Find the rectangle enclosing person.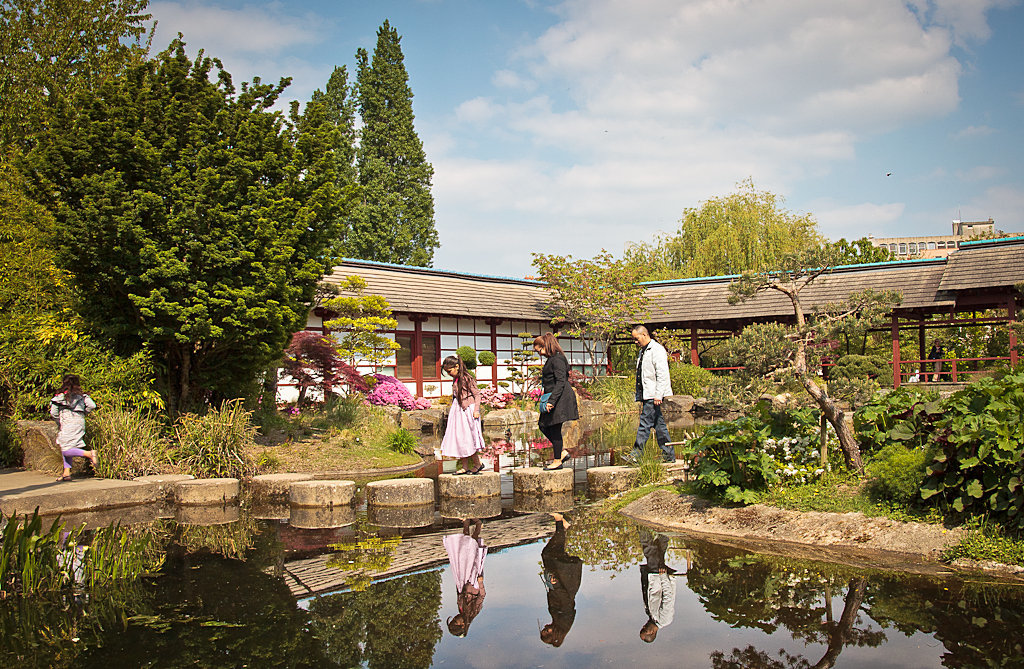
(x1=619, y1=325, x2=679, y2=468).
